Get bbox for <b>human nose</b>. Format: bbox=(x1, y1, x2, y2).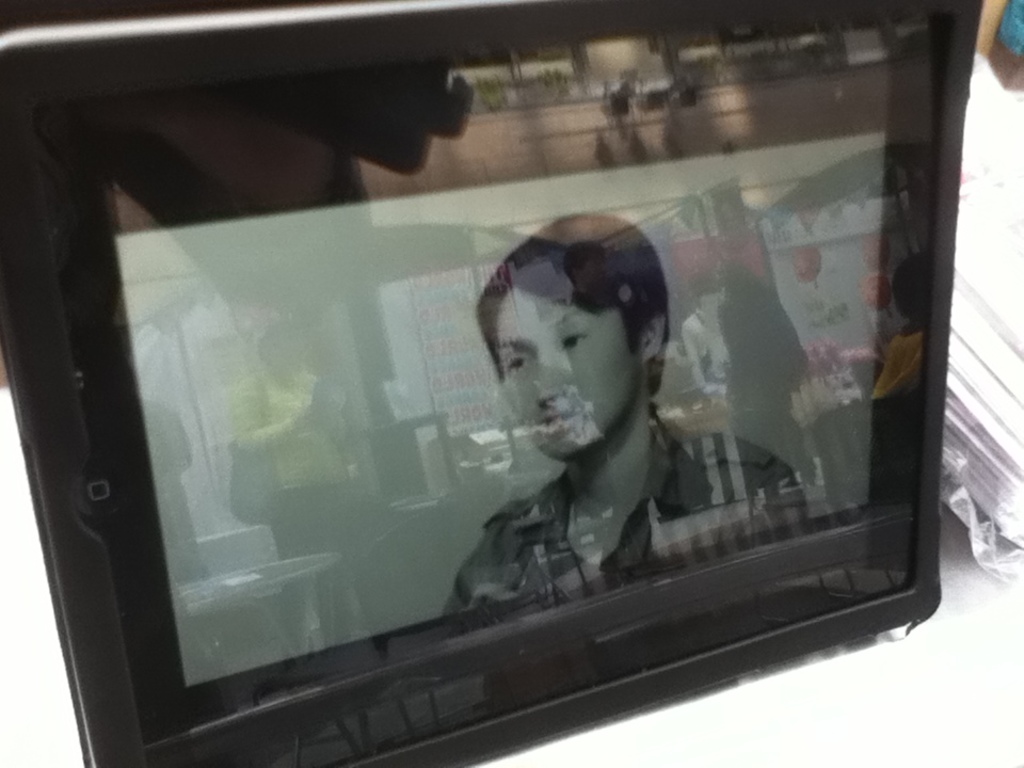
bbox=(540, 356, 566, 407).
